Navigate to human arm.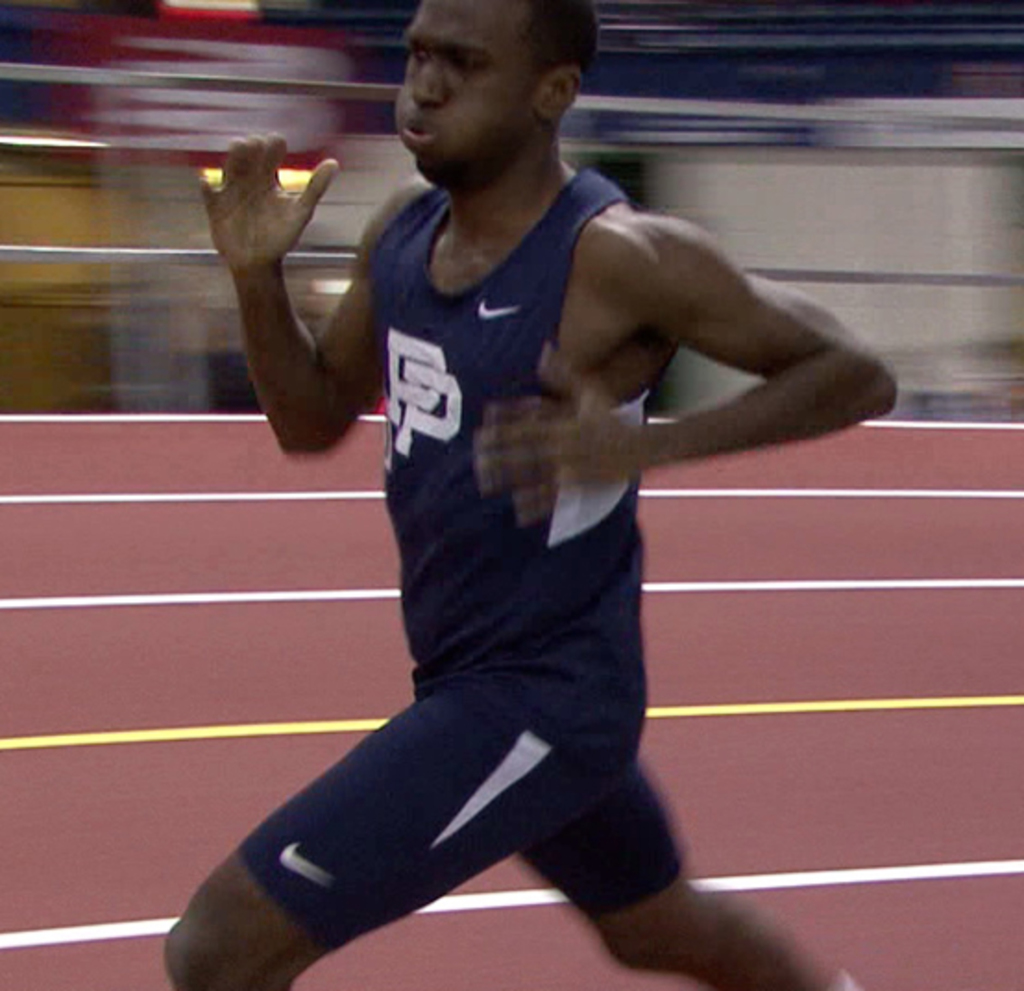
Navigation target: left=462, top=207, right=900, bottom=520.
